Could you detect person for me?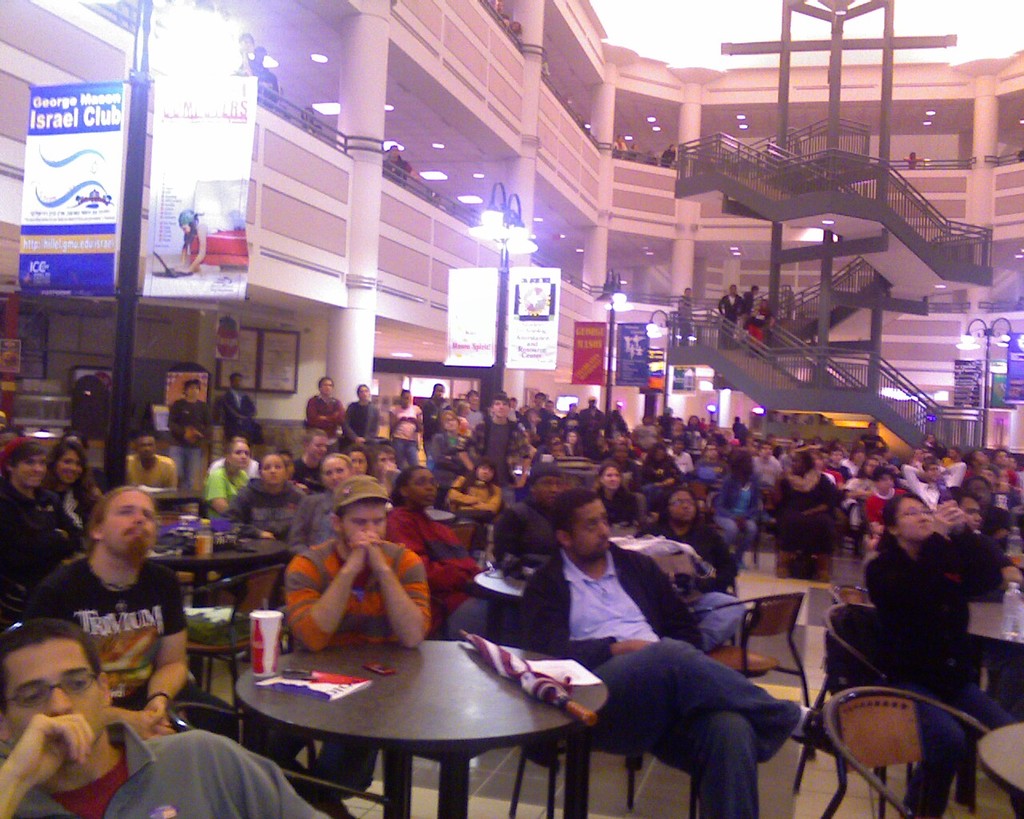
Detection result: box=[510, 18, 522, 38].
